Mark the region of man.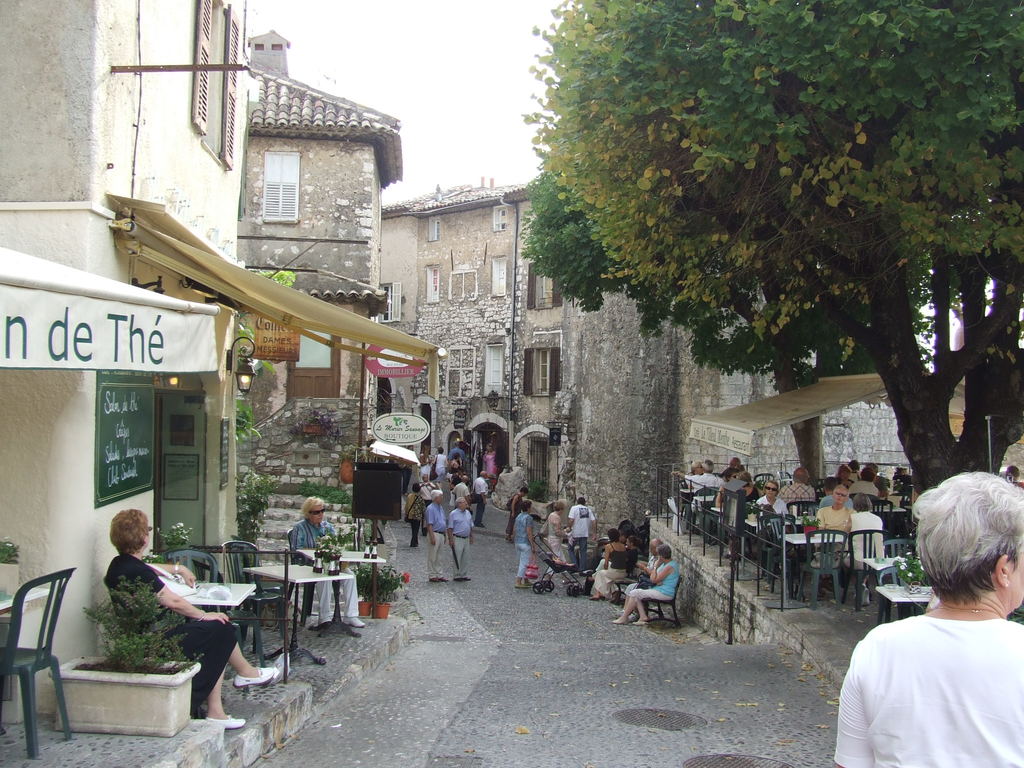
Region: box(821, 484, 850, 558).
